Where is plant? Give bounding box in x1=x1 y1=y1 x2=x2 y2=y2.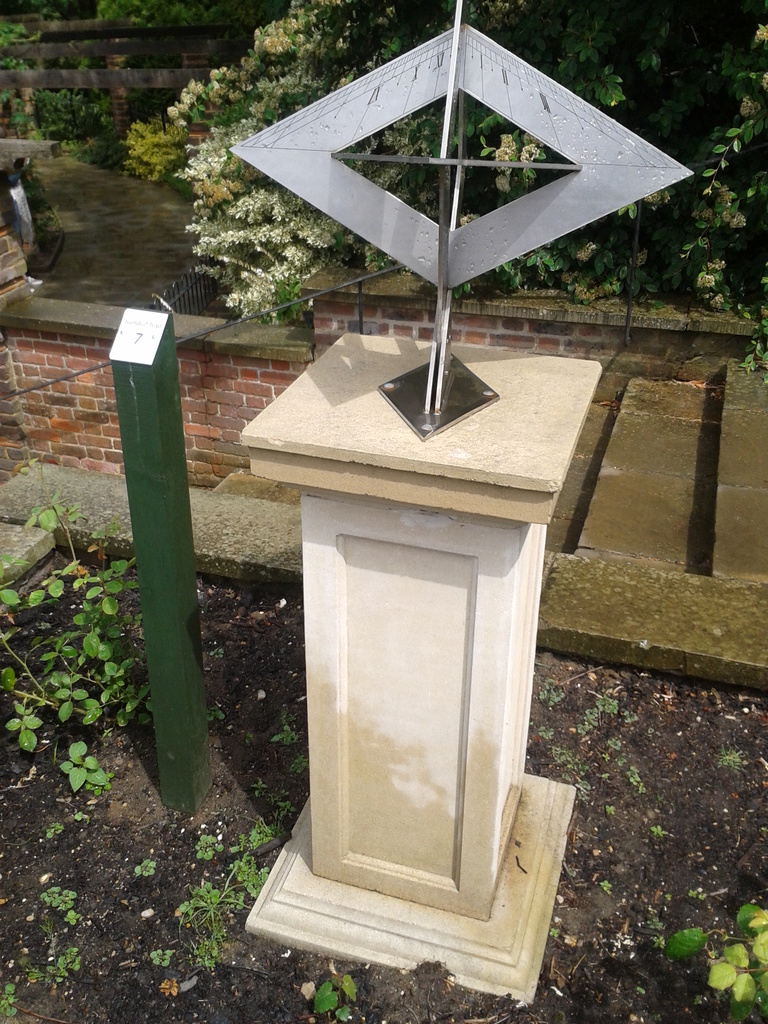
x1=550 y1=924 x2=562 y2=938.
